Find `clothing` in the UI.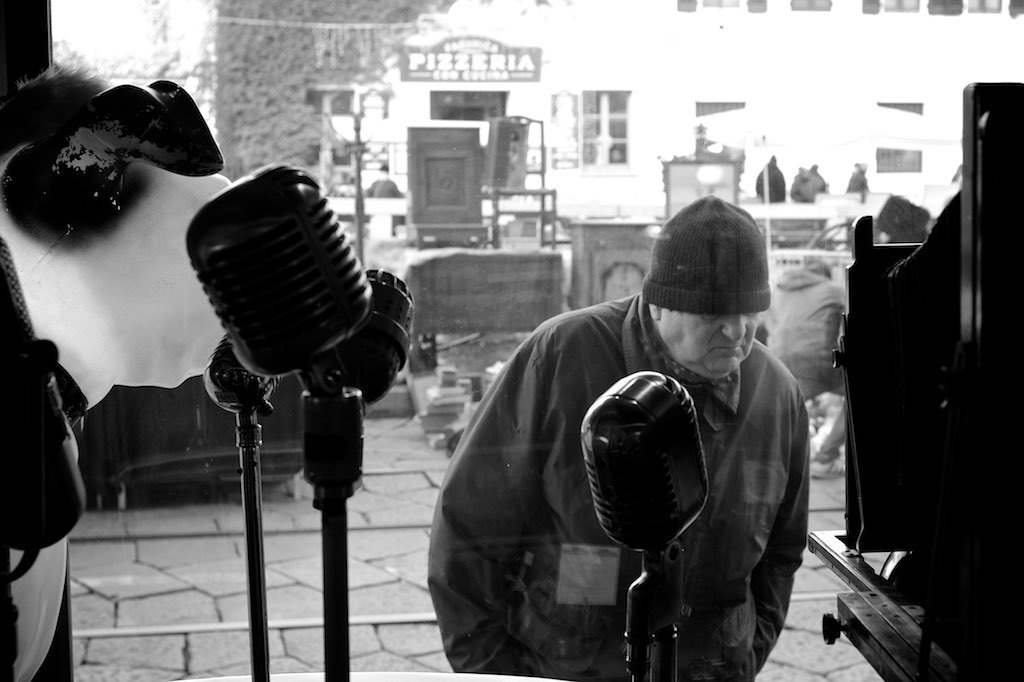
UI element at region(790, 172, 825, 195).
